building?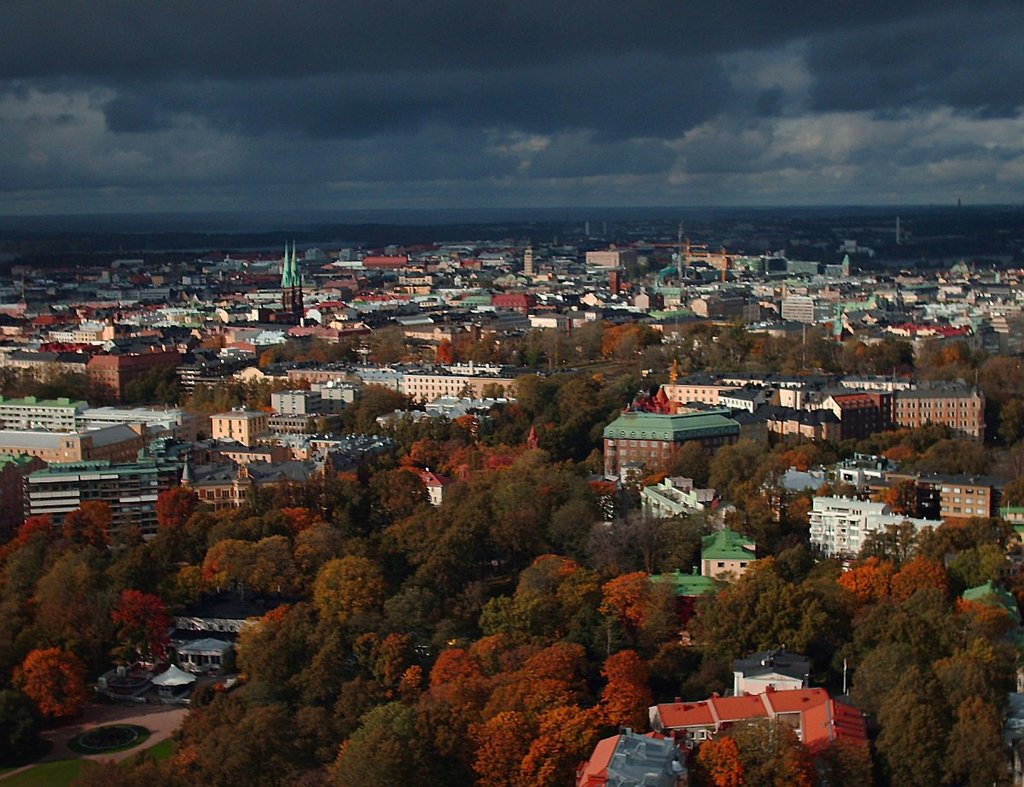
bbox=[934, 473, 988, 523]
